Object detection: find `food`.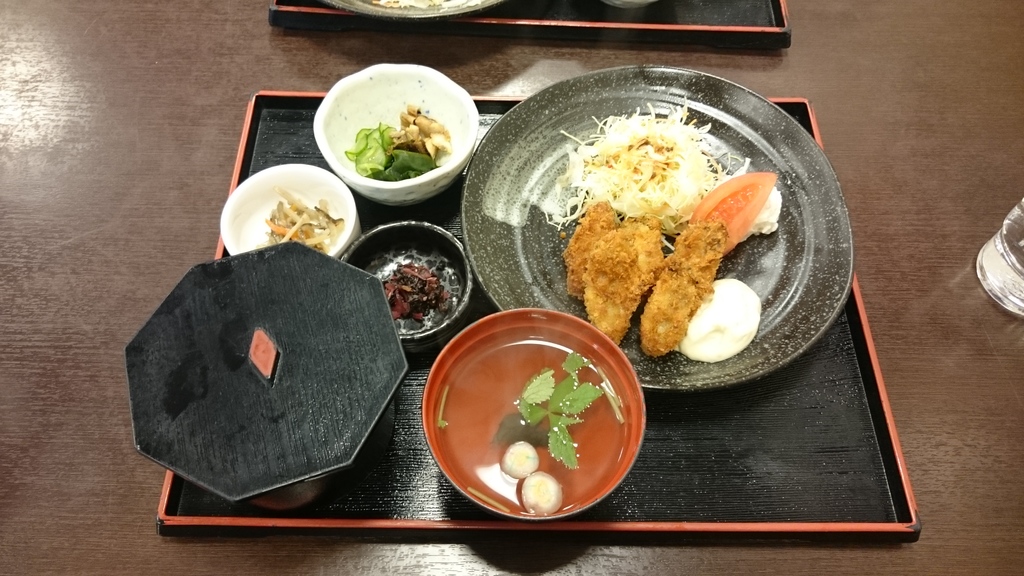
x1=264 y1=184 x2=344 y2=255.
